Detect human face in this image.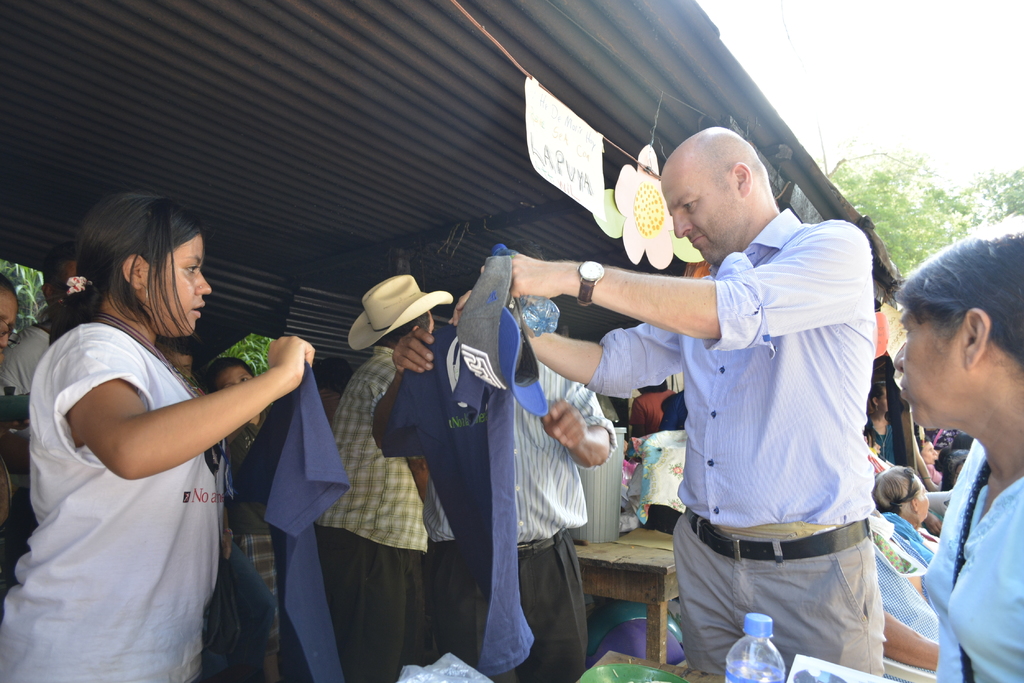
Detection: [662, 177, 746, 260].
